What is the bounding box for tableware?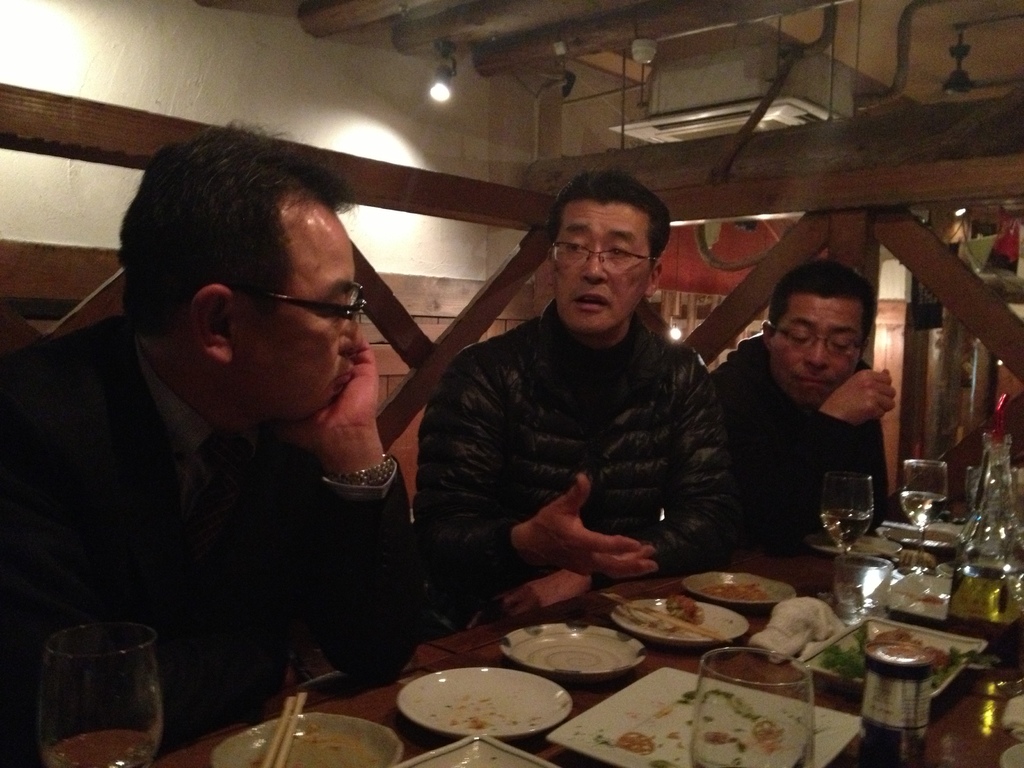
locate(685, 643, 817, 767).
